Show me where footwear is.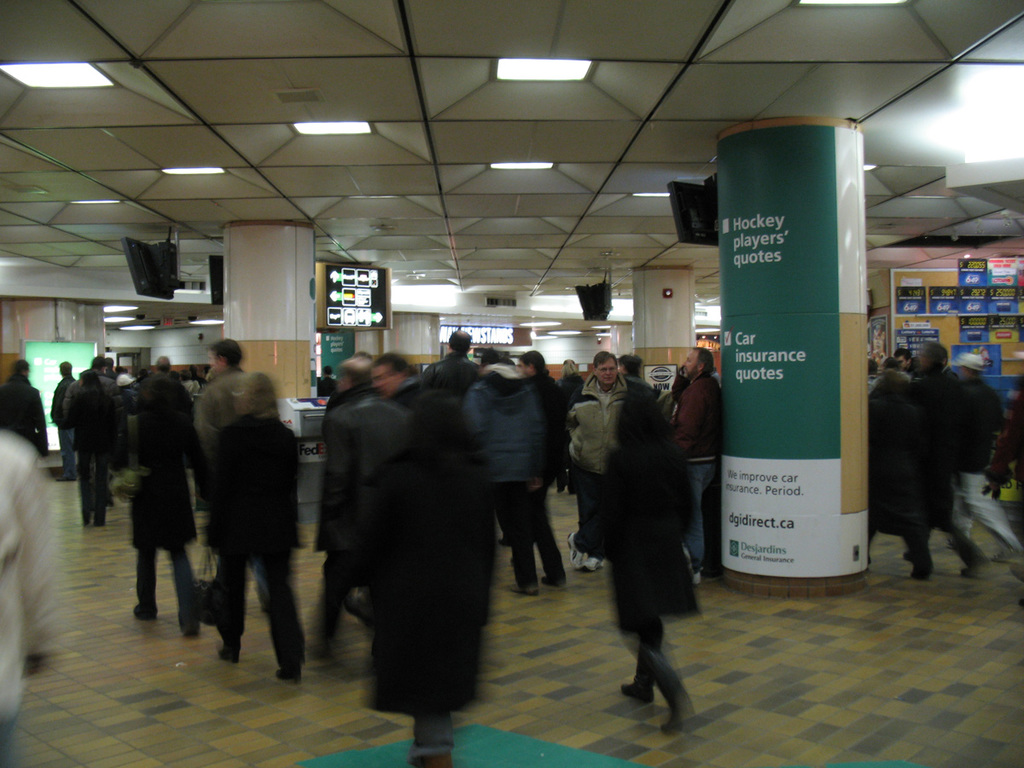
footwear is at select_region(217, 646, 241, 663).
